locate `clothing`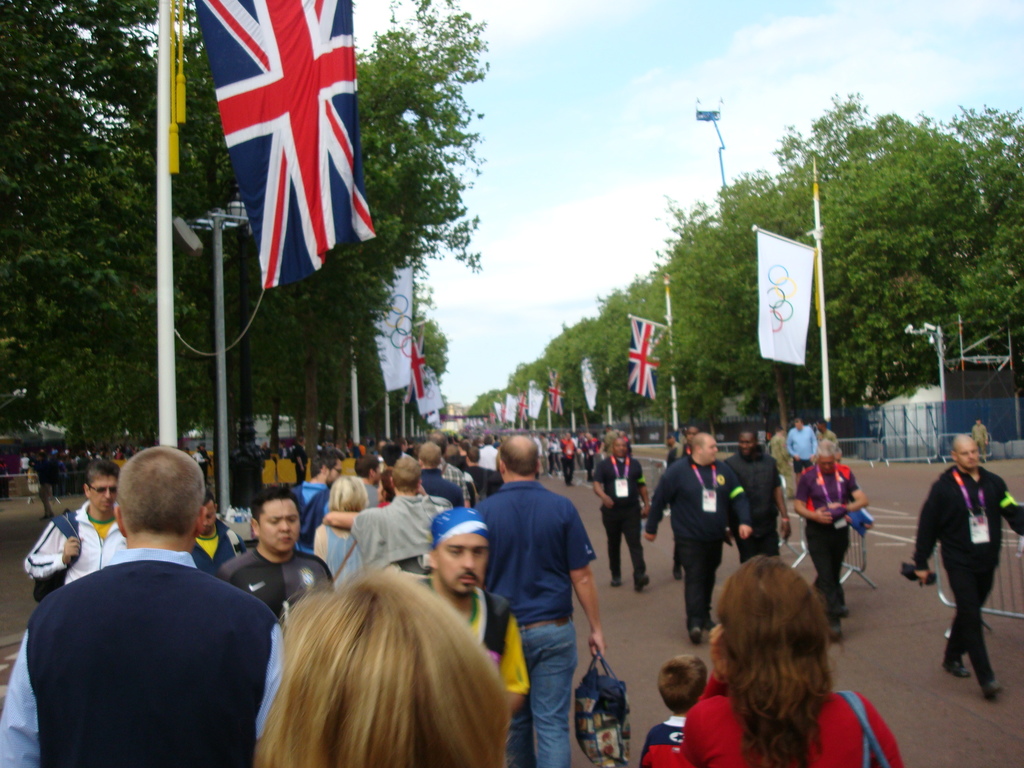
(x1=820, y1=428, x2=841, y2=452)
